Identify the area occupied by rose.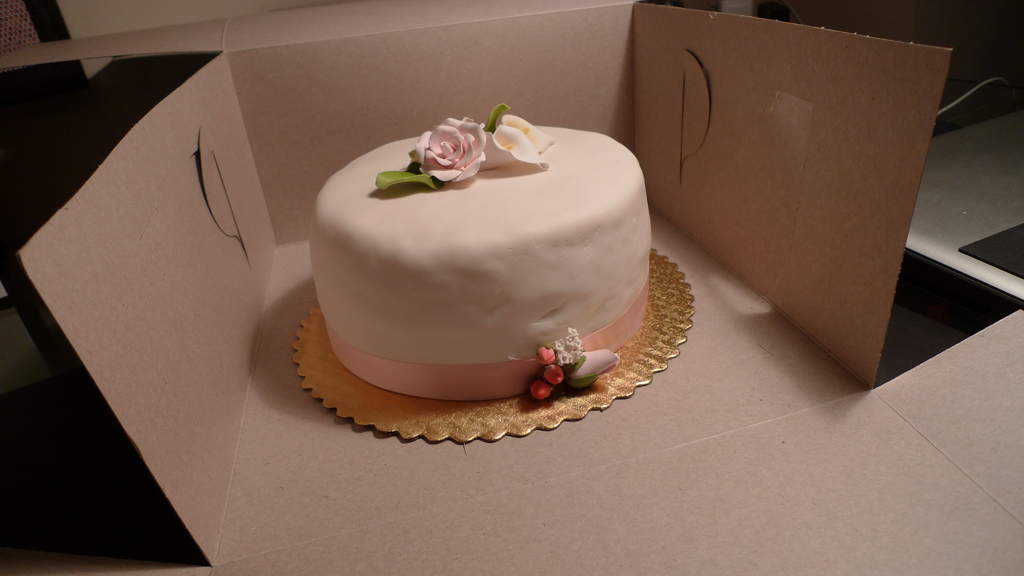
Area: rect(413, 117, 484, 182).
